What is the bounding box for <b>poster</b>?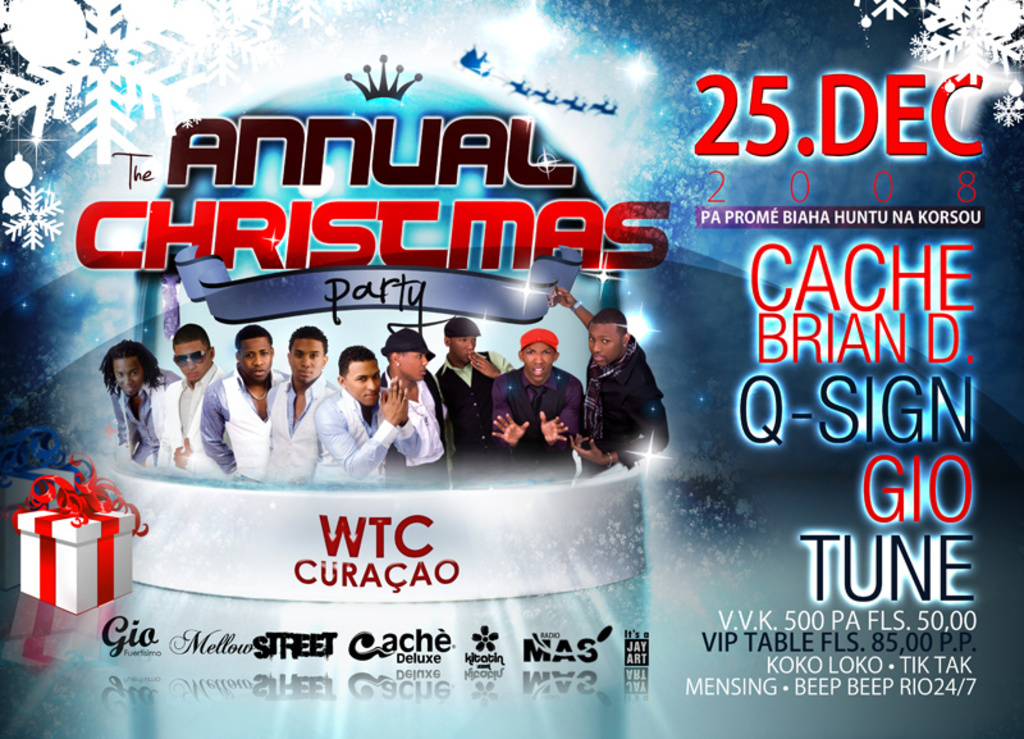
l=4, t=0, r=1019, b=738.
